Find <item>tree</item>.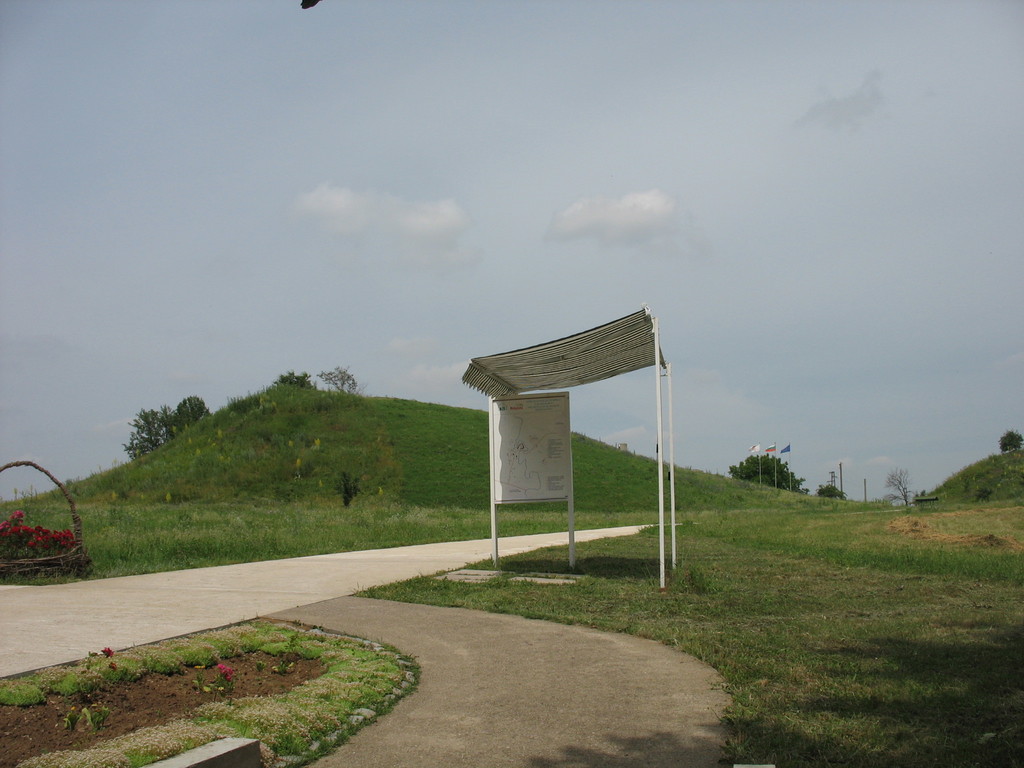
(884, 463, 922, 511).
